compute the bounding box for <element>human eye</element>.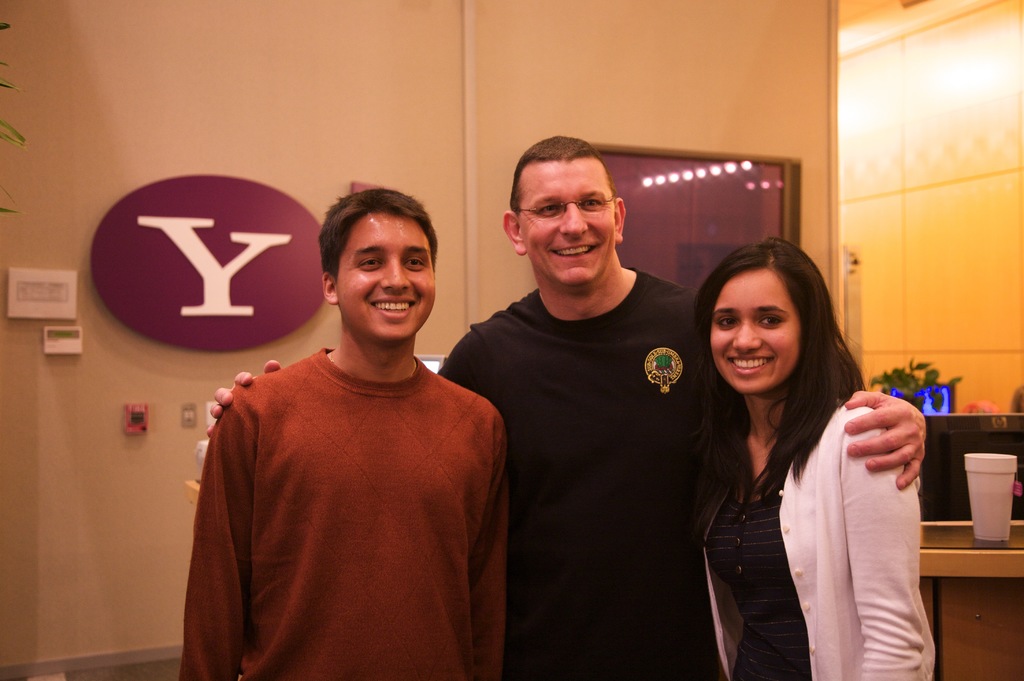
region(538, 206, 566, 217).
